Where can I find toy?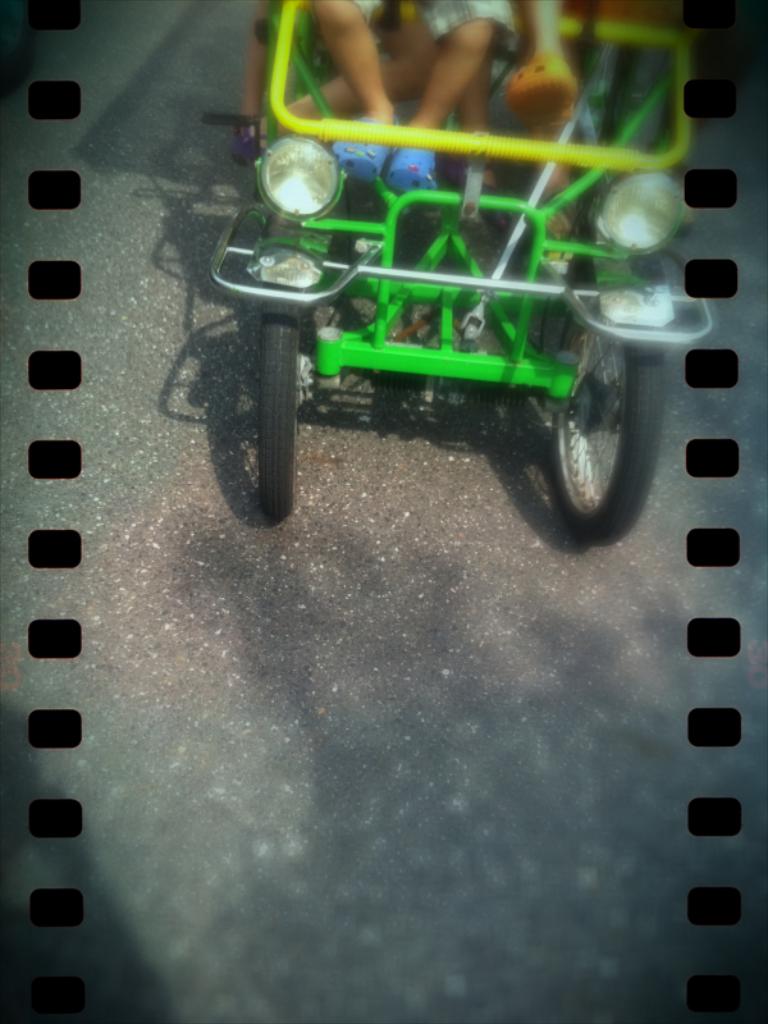
You can find it at crop(204, 0, 701, 550).
